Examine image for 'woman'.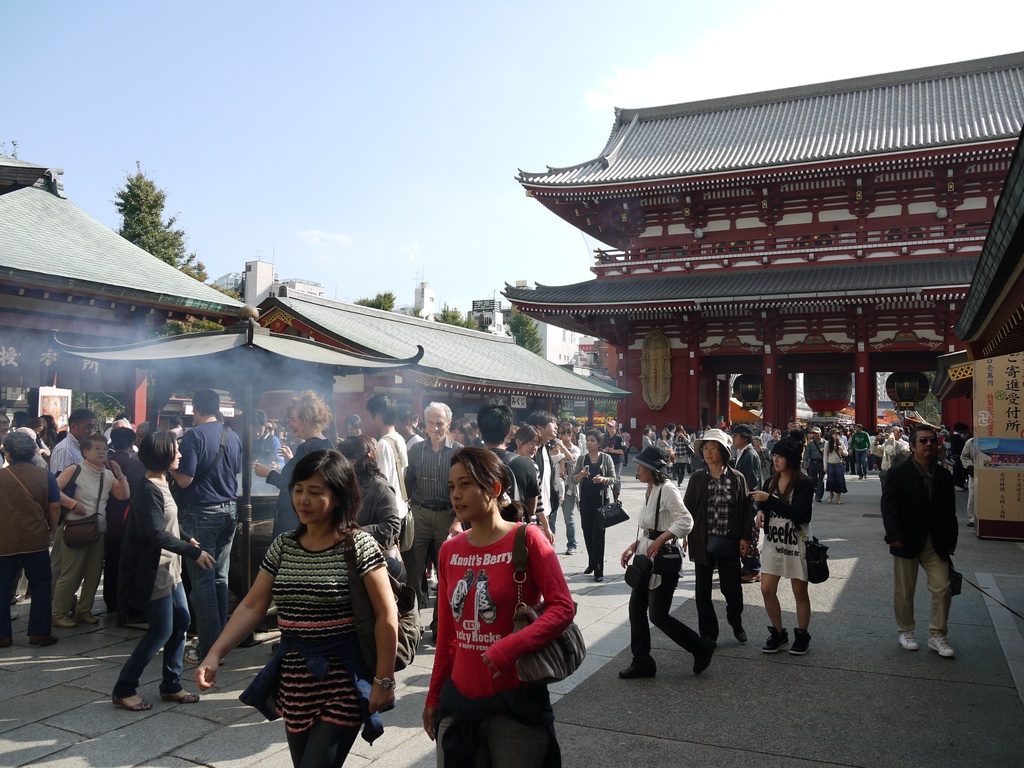
Examination result: {"x1": 336, "y1": 433, "x2": 401, "y2": 570}.
